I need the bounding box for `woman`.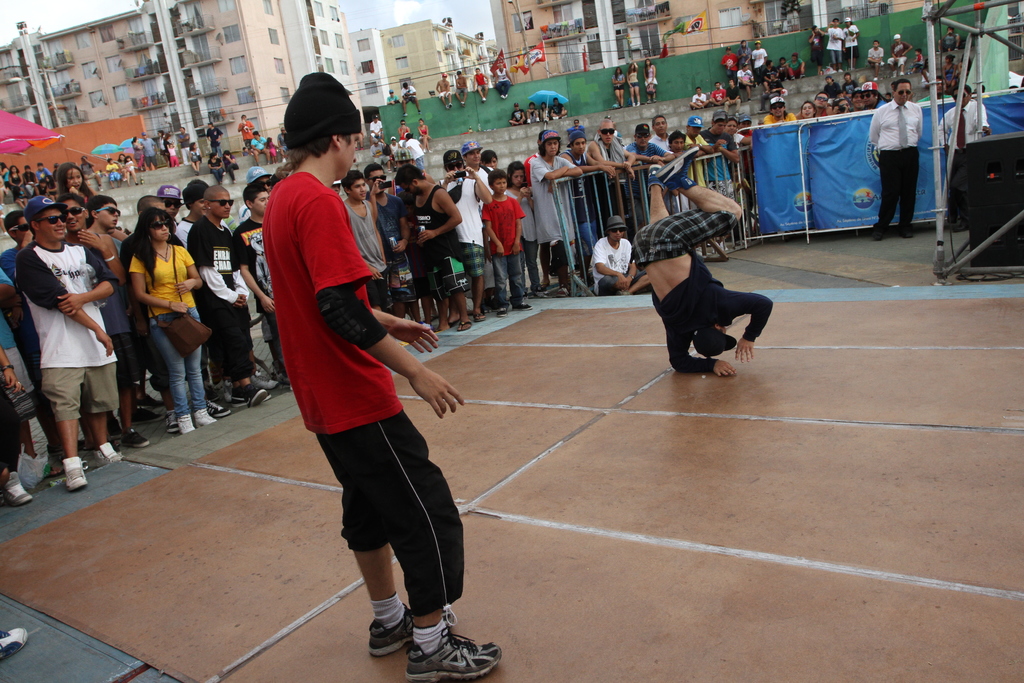
Here it is: crop(45, 176, 58, 201).
